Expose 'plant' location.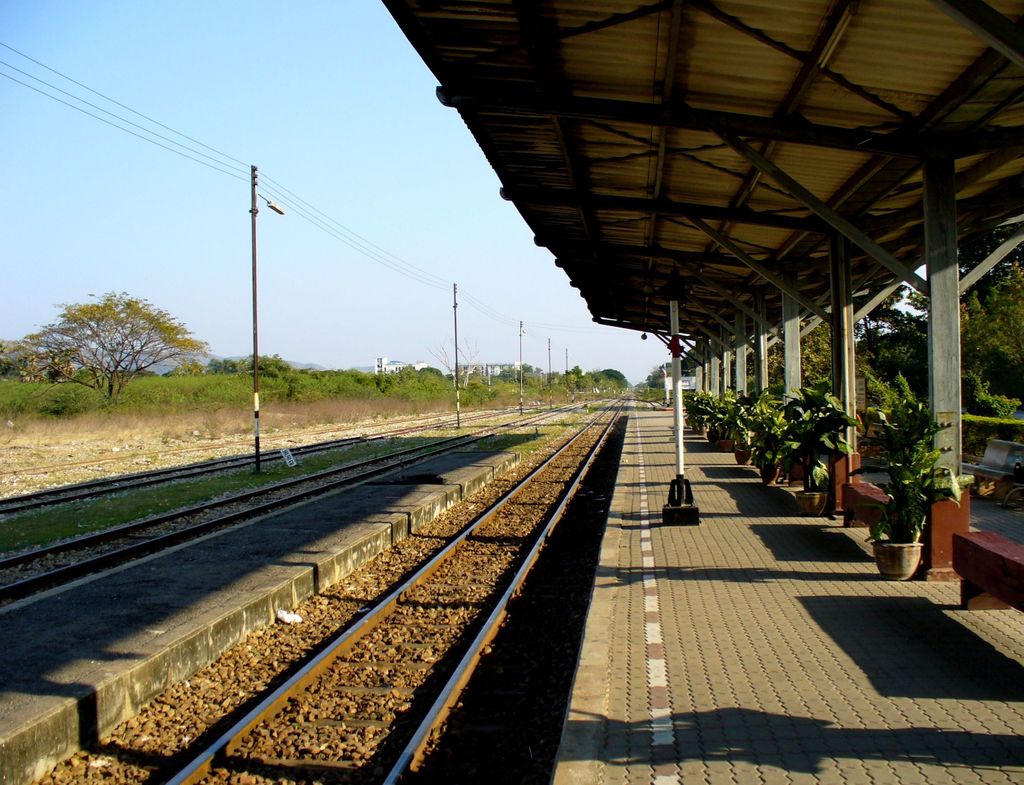
Exposed at {"x1": 863, "y1": 356, "x2": 971, "y2": 570}.
